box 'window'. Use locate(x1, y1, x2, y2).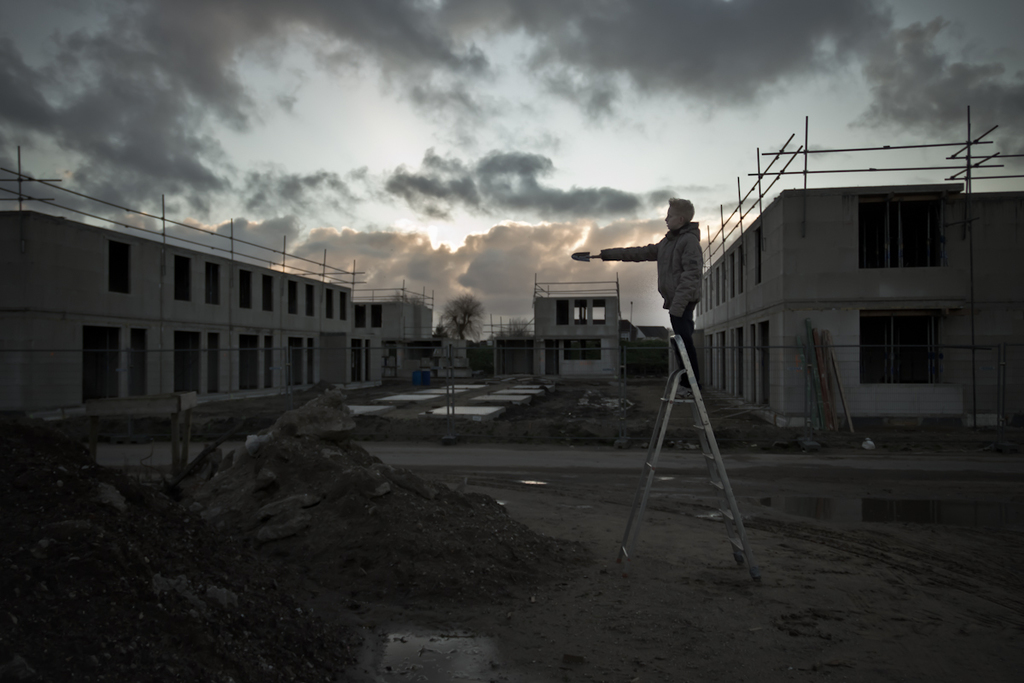
locate(863, 310, 940, 383).
